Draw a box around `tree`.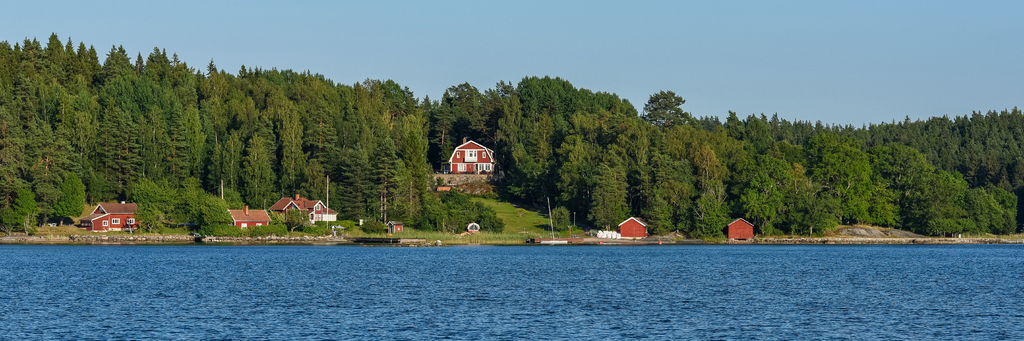
(207,193,233,230).
